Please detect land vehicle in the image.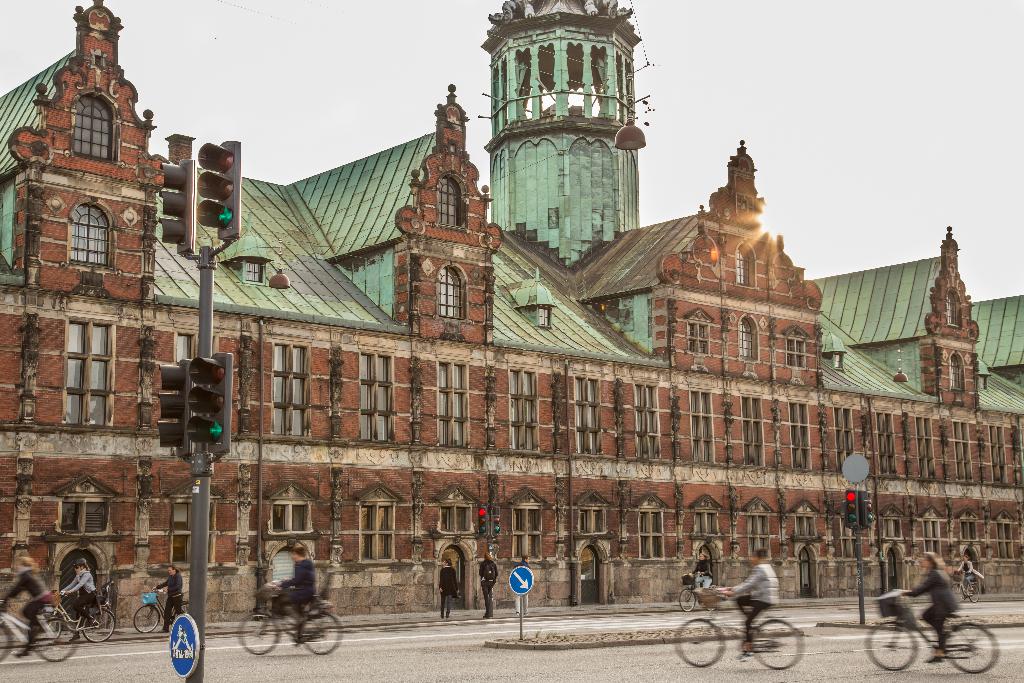
[left=673, top=572, right=725, bottom=618].
